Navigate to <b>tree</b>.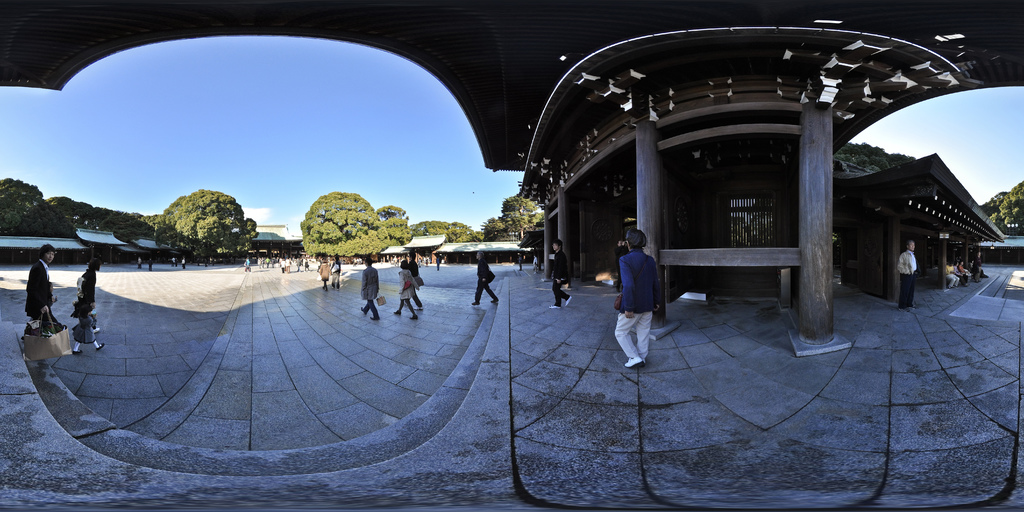
Navigation target: (left=138, top=172, right=270, bottom=257).
